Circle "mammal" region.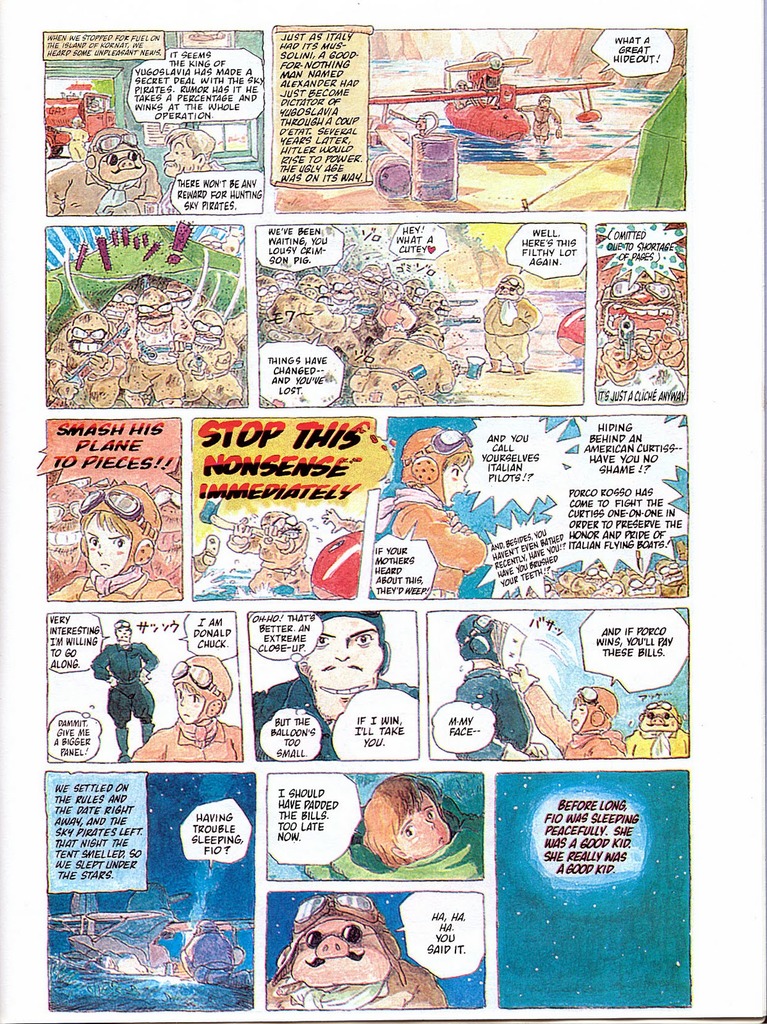
Region: {"x1": 44, "y1": 310, "x2": 124, "y2": 410}.
